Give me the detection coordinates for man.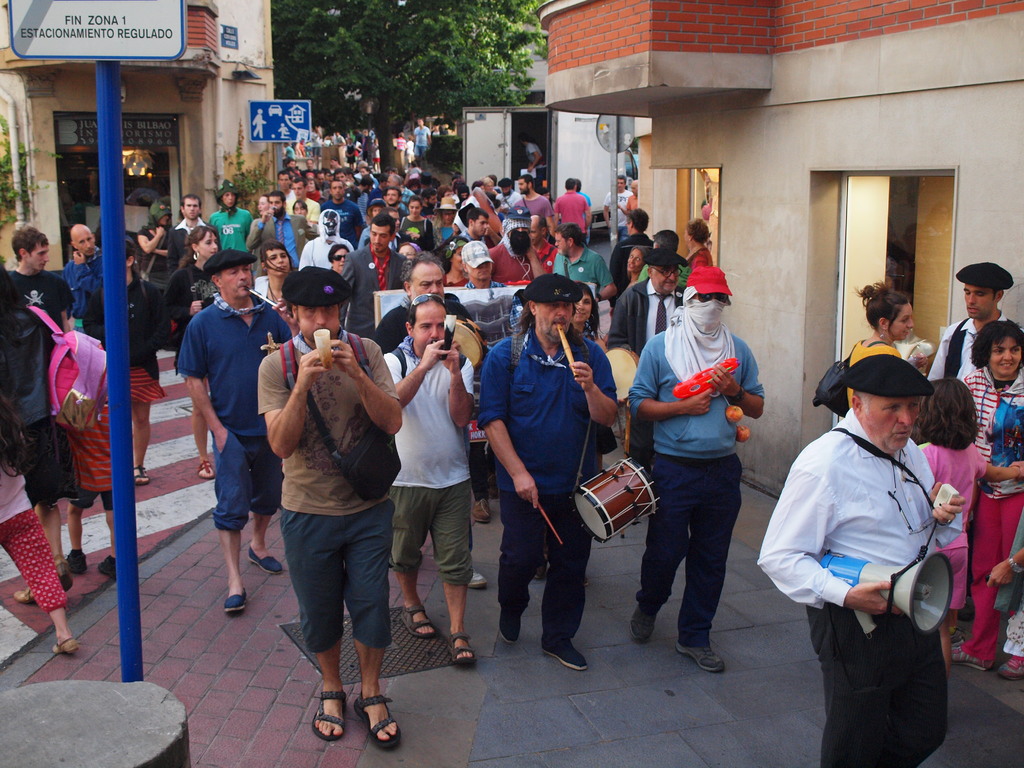
bbox=(636, 229, 692, 287).
